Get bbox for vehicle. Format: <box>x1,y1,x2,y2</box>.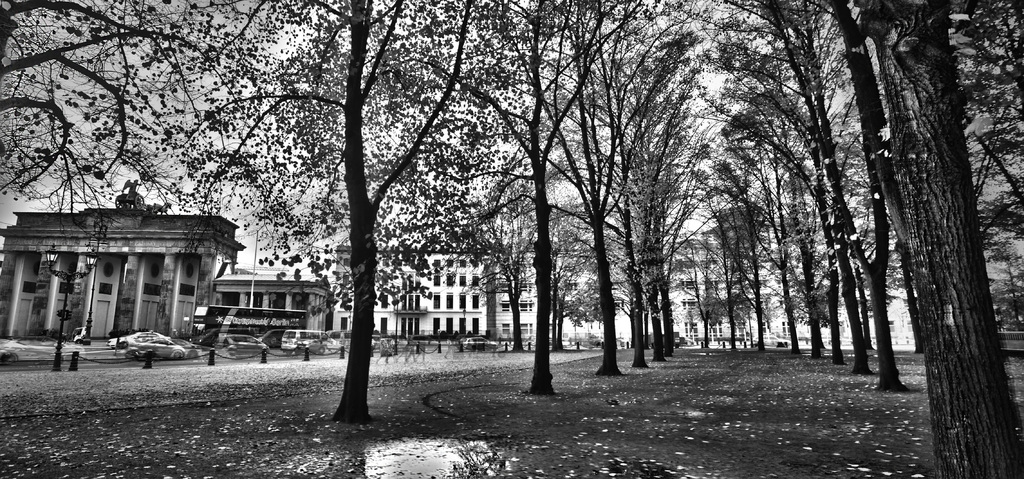
<box>187,308,310,344</box>.
